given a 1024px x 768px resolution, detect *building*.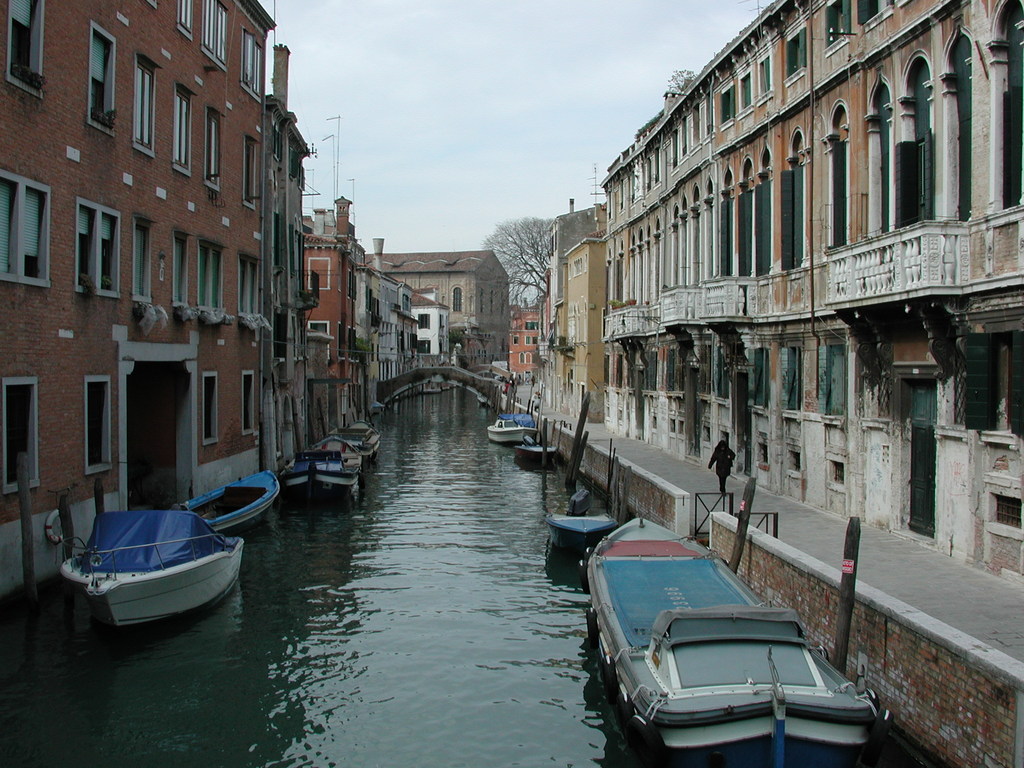
Rect(540, 205, 613, 421).
